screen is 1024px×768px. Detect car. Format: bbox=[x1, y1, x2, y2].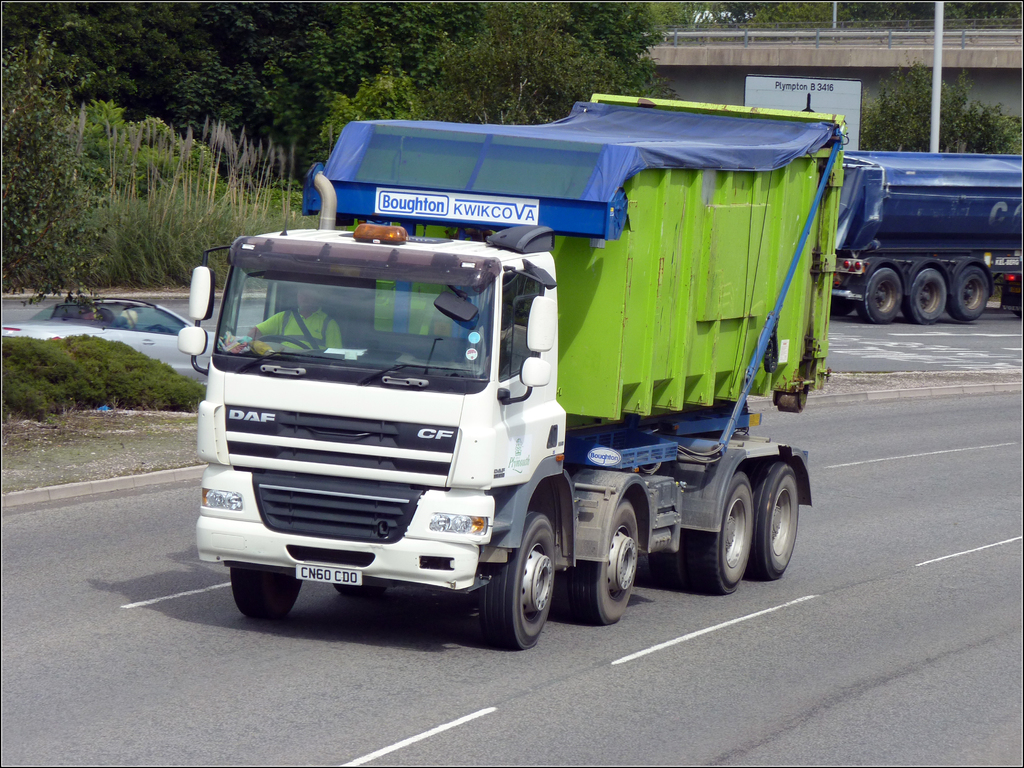
bbox=[0, 291, 217, 385].
